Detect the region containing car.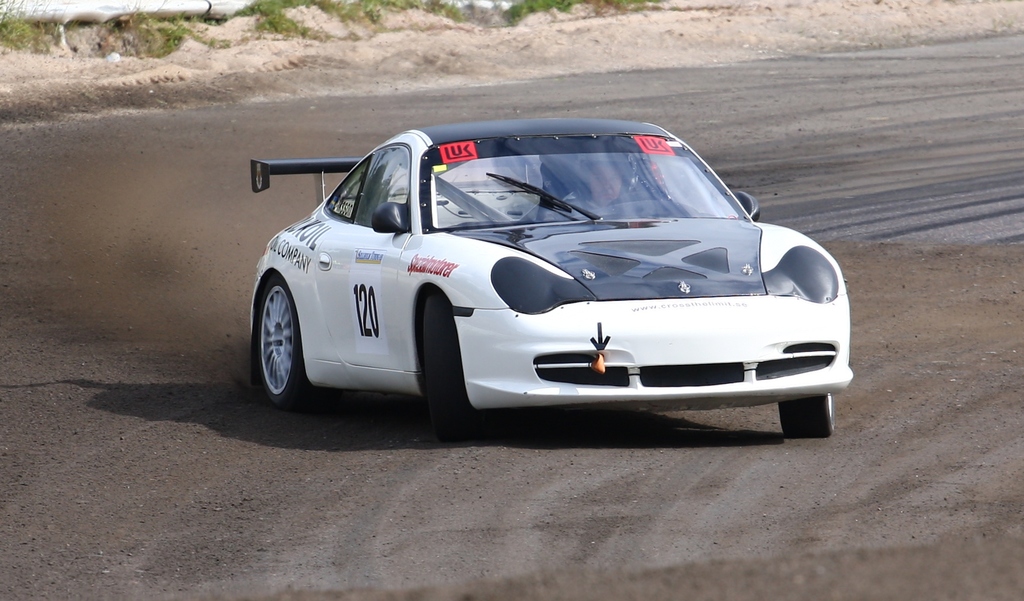
bbox=(231, 115, 846, 435).
